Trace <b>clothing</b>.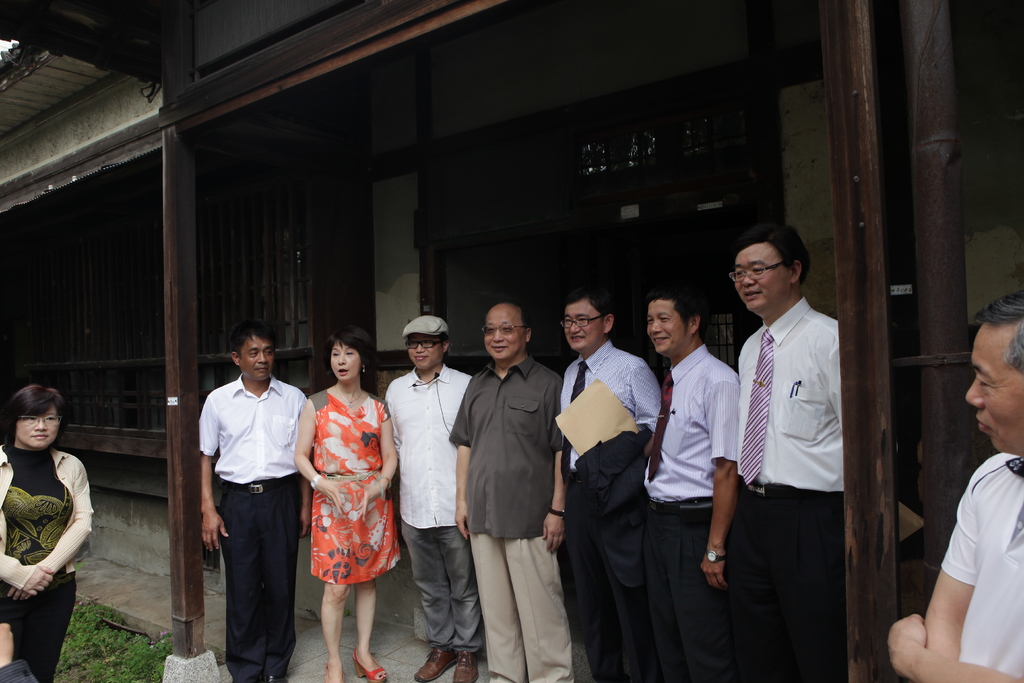
Traced to {"x1": 723, "y1": 288, "x2": 860, "y2": 682}.
